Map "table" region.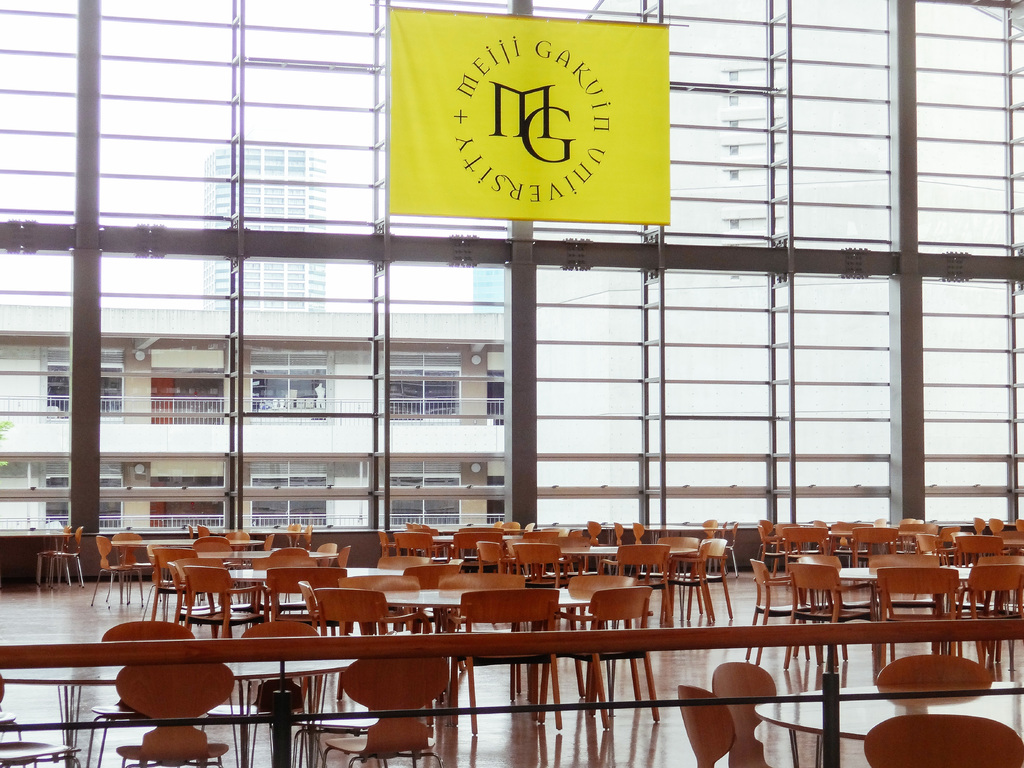
Mapped to region(195, 547, 338, 607).
